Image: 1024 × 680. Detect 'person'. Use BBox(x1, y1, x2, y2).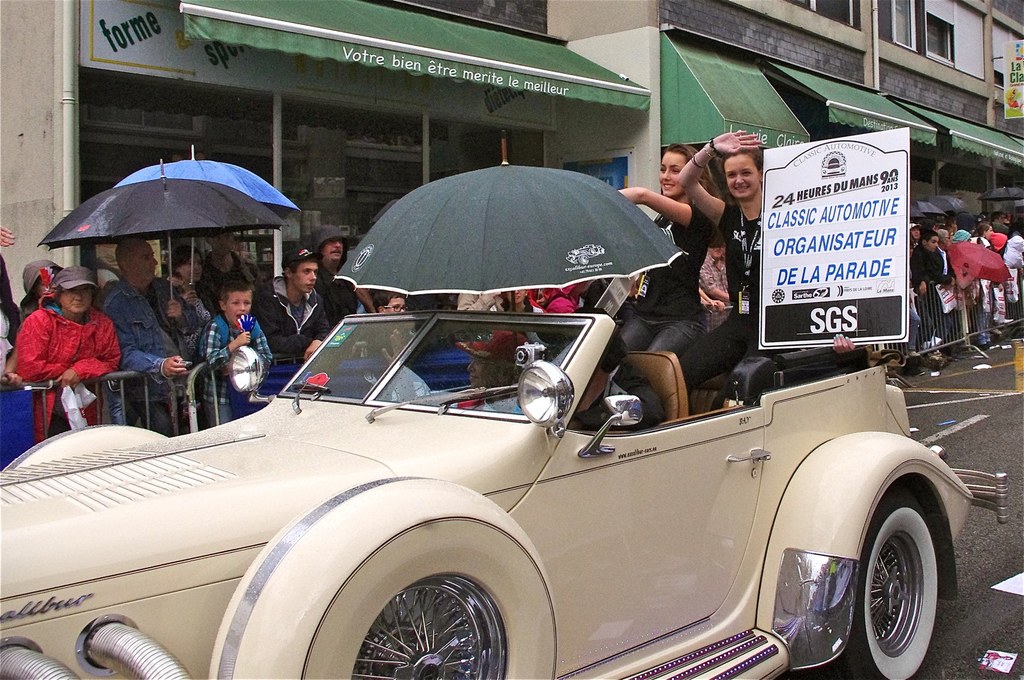
BBox(17, 263, 122, 442).
